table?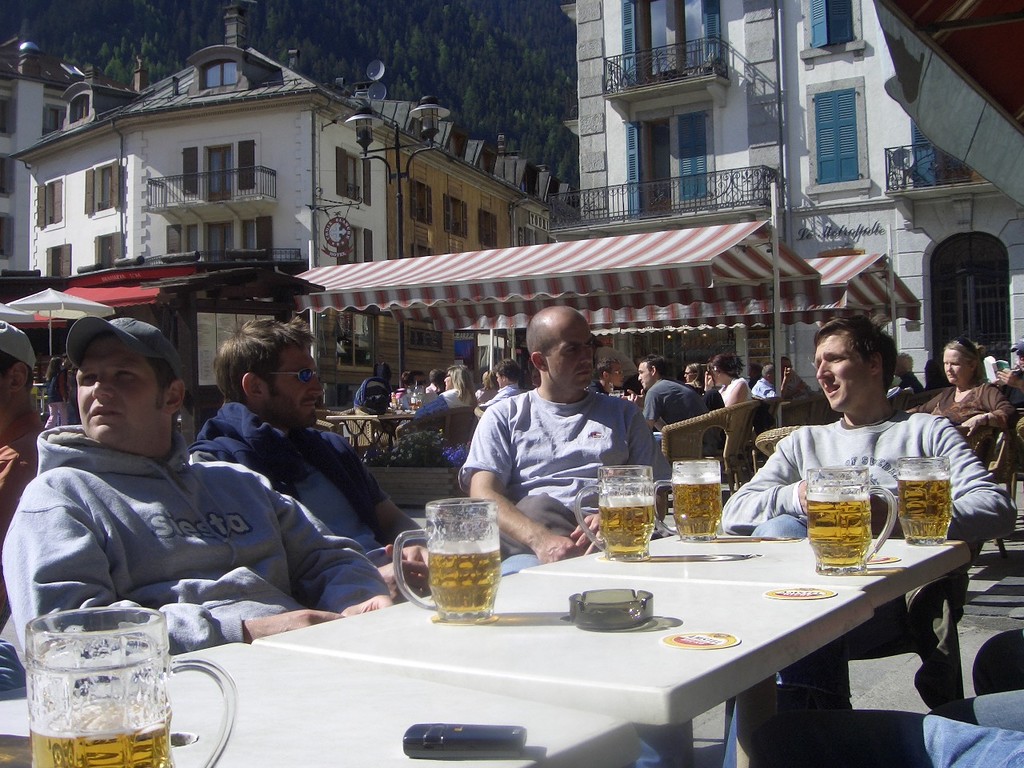
x1=145, y1=531, x2=958, y2=763
